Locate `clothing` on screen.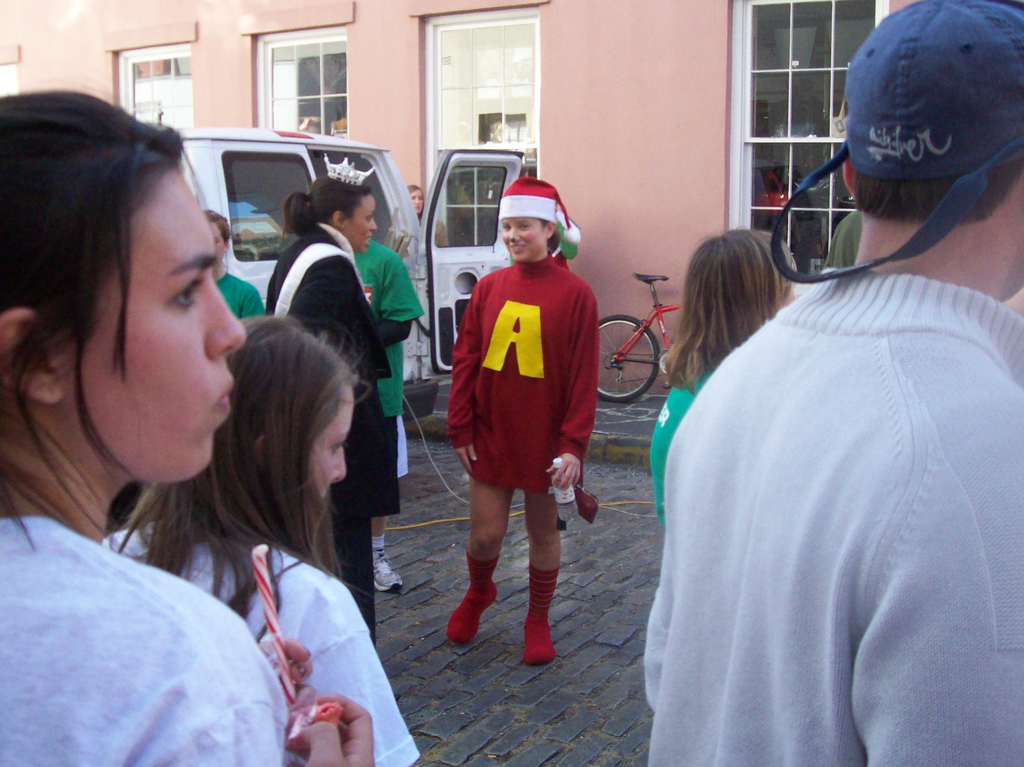
On screen at [99,520,424,766].
